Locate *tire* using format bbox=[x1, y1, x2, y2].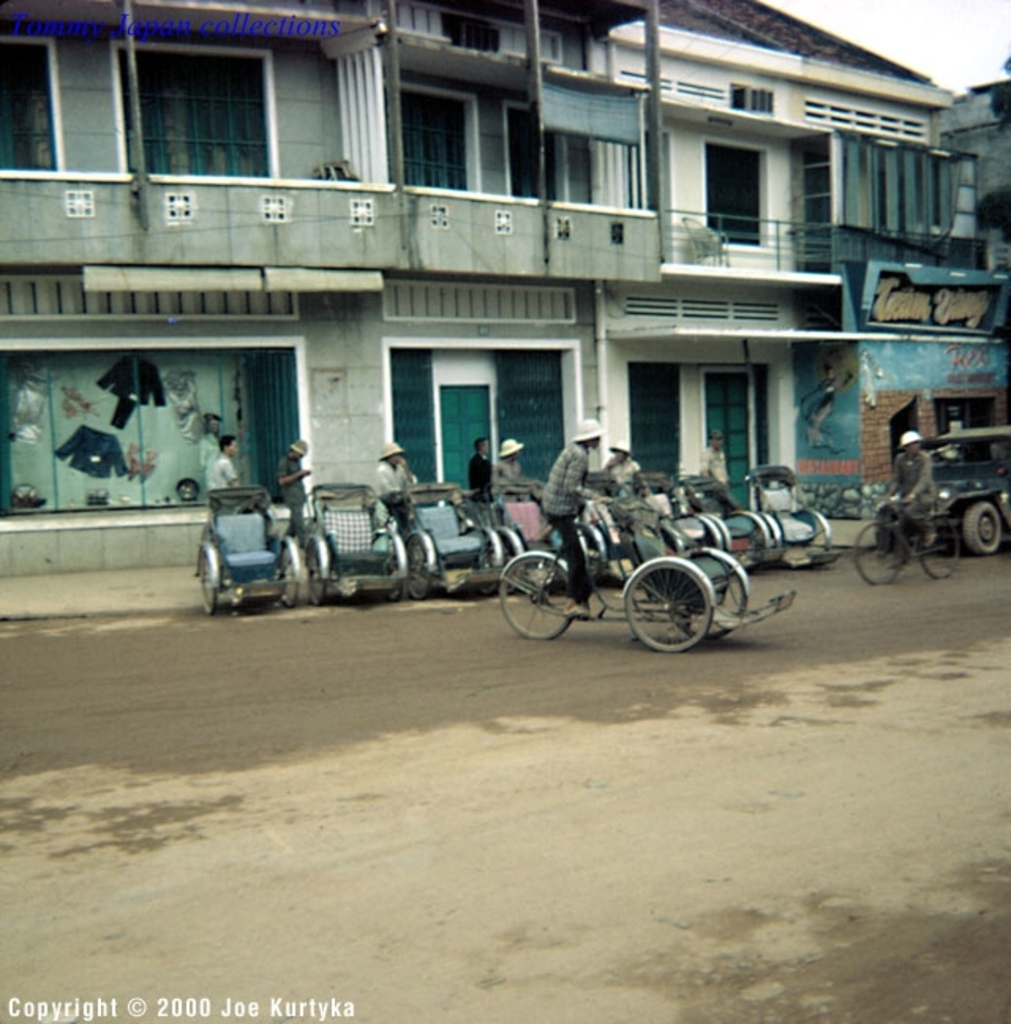
bbox=[640, 523, 682, 582].
